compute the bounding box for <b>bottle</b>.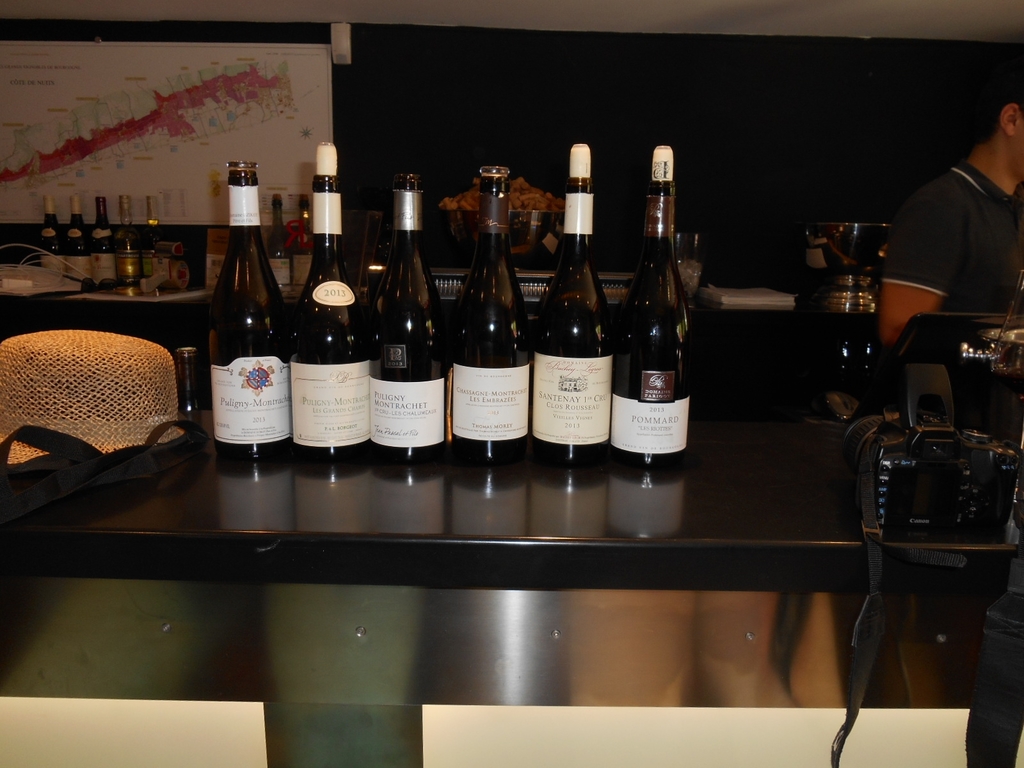
(607, 147, 696, 475).
